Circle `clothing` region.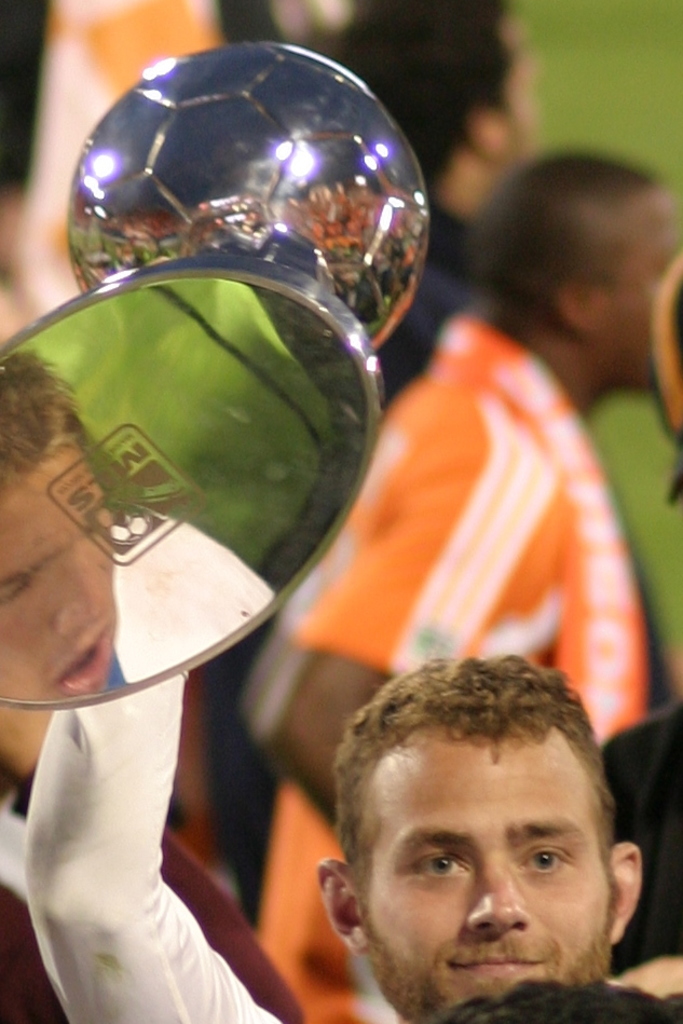
Region: {"left": 2, "top": 0, "right": 65, "bottom": 195}.
